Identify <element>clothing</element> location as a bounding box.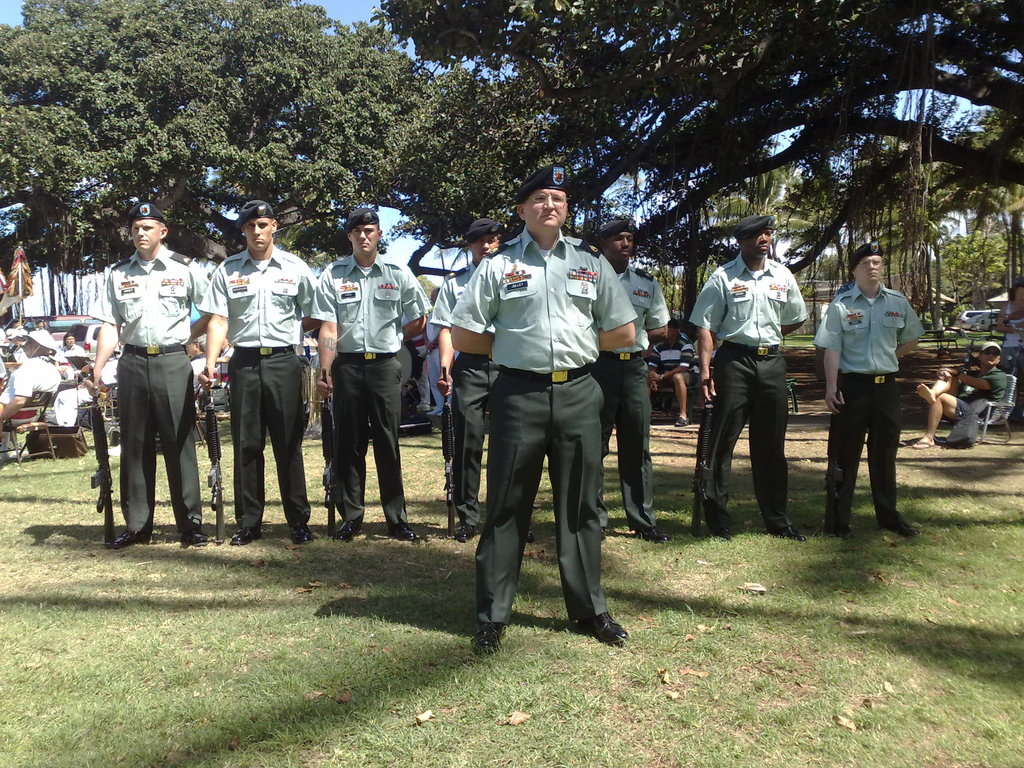
detection(0, 225, 806, 620).
